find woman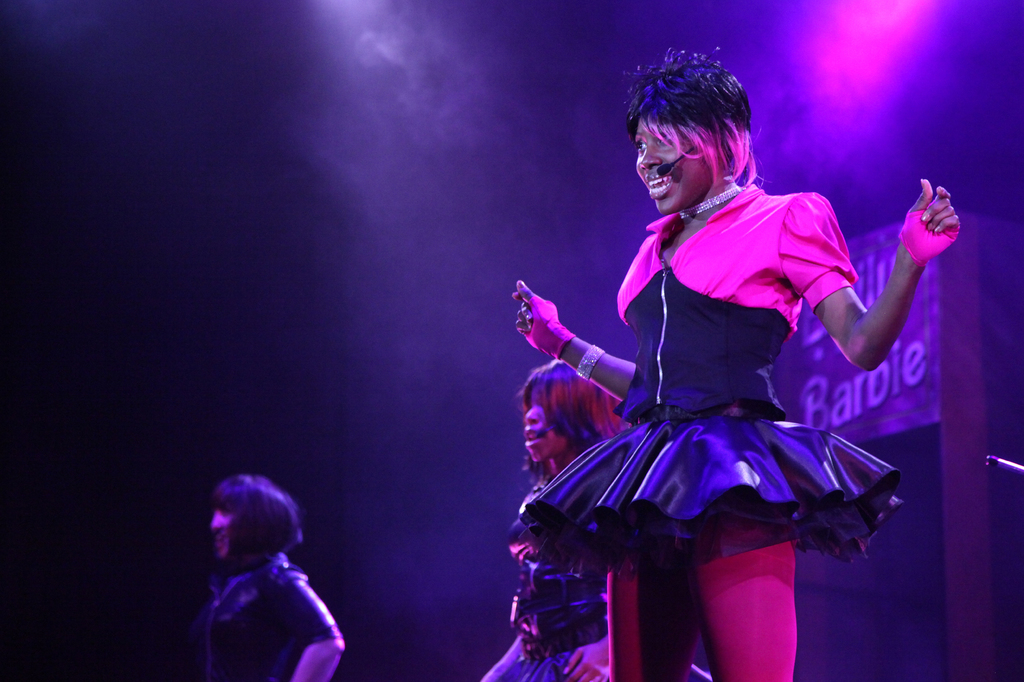
<box>473,358,714,681</box>
